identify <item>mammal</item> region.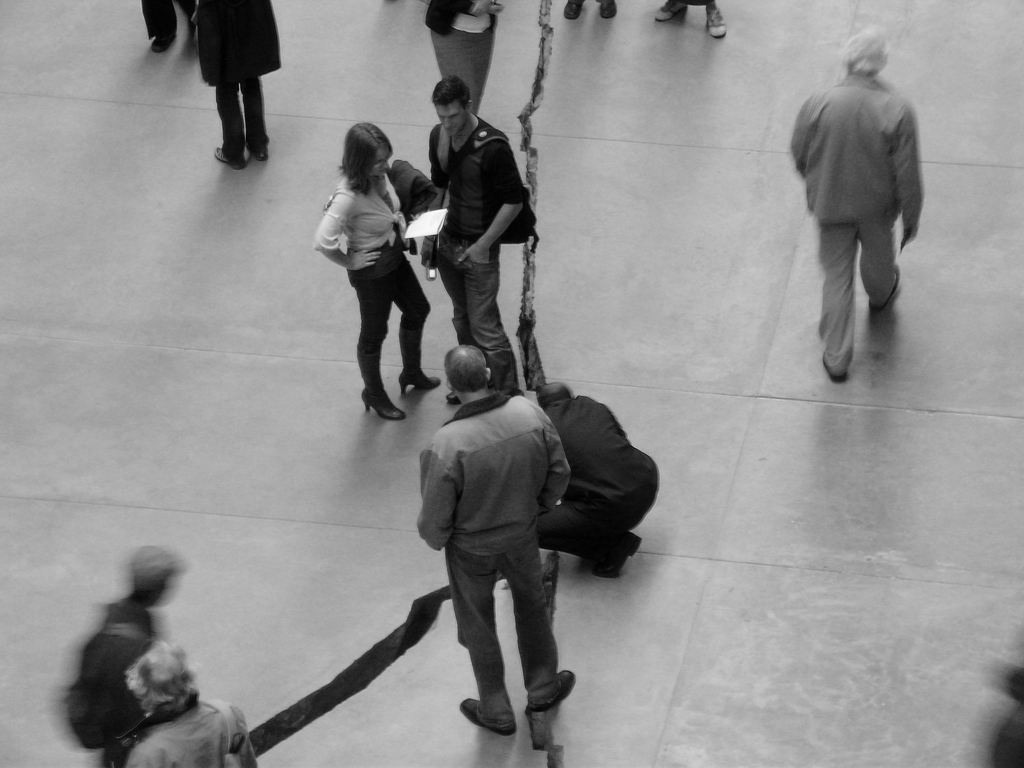
Region: [x1=308, y1=120, x2=440, y2=415].
